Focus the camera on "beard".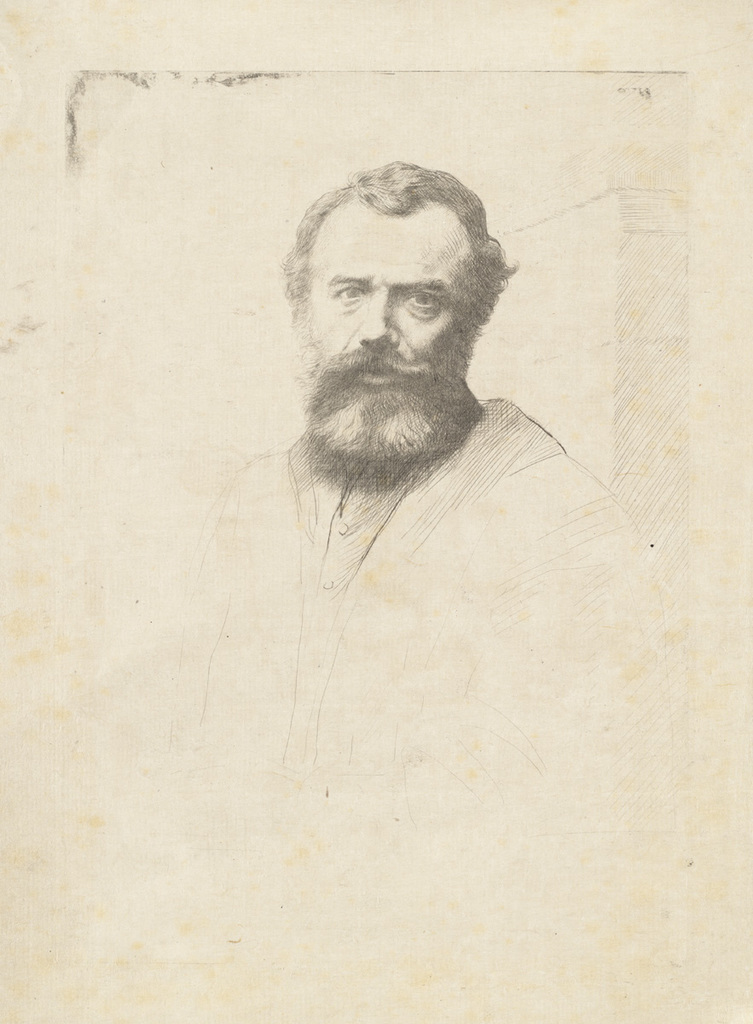
Focus region: detection(278, 329, 475, 467).
